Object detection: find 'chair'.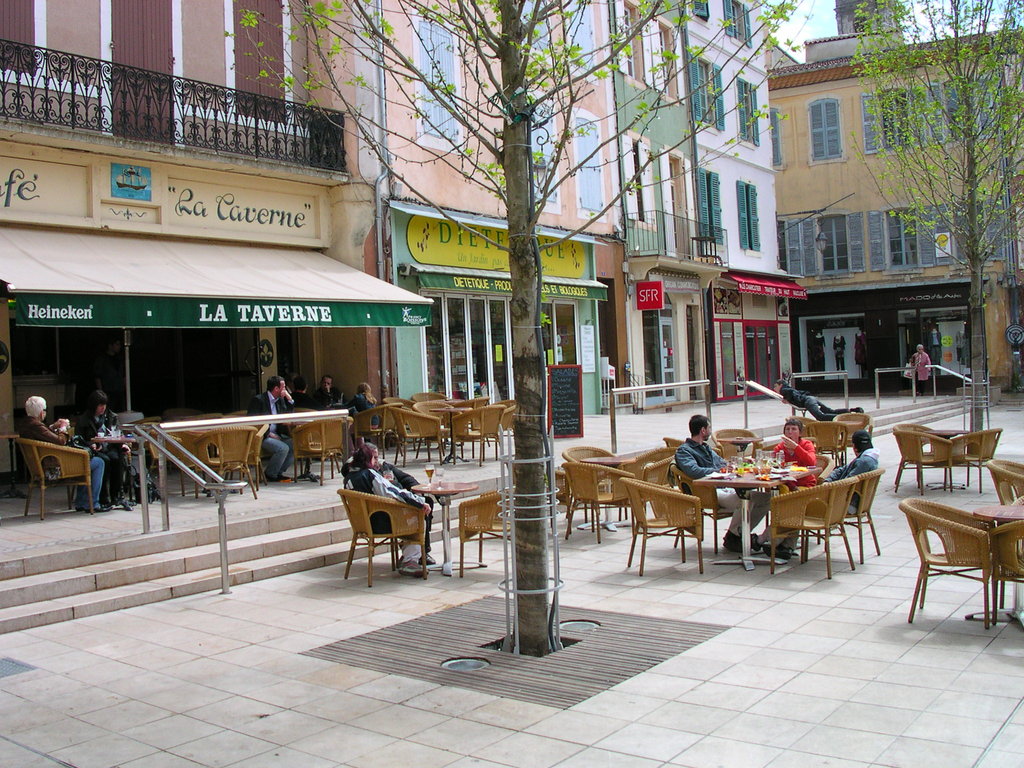
386,396,429,452.
